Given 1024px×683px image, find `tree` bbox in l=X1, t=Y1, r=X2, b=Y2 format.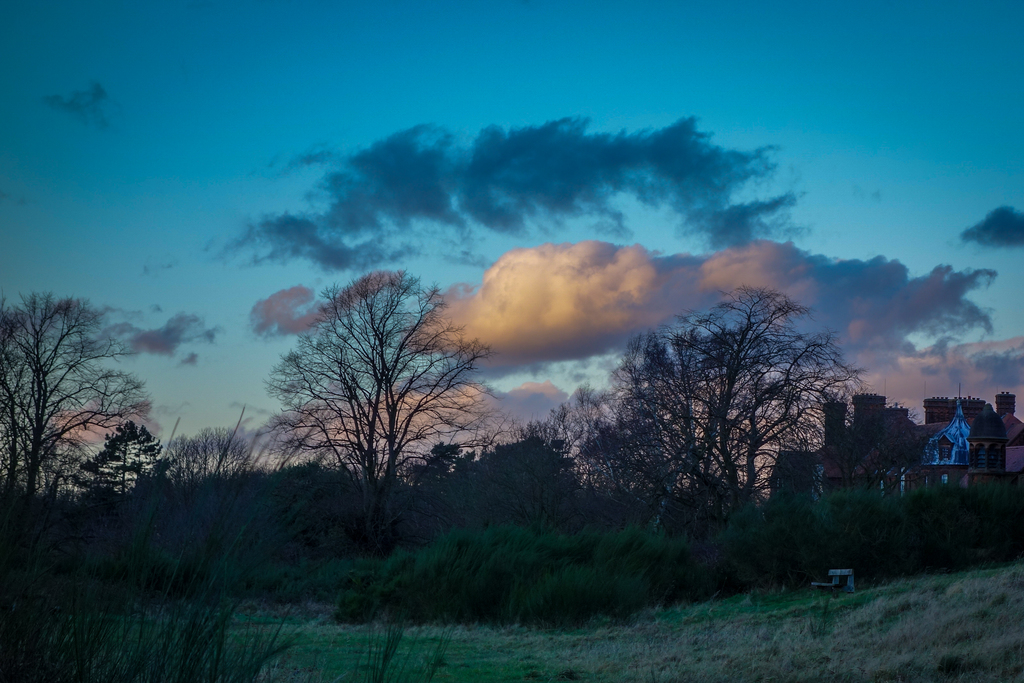
l=166, t=426, r=257, b=490.
